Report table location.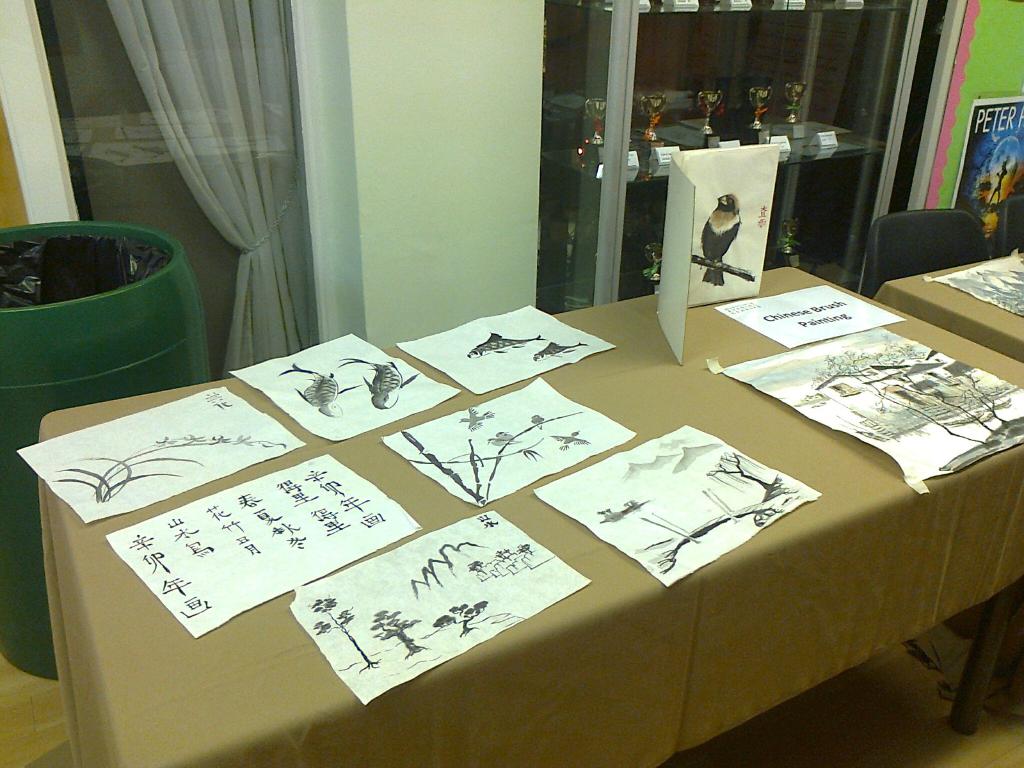
Report: [x1=871, y1=247, x2=1023, y2=362].
